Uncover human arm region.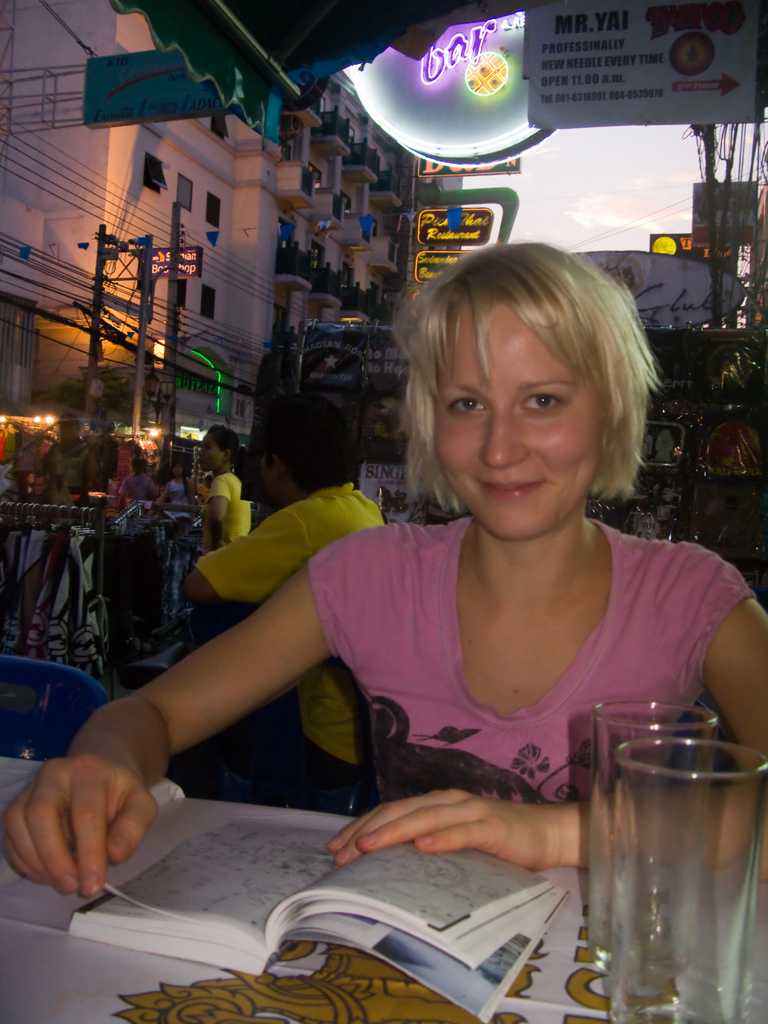
Uncovered: 324, 545, 767, 868.
